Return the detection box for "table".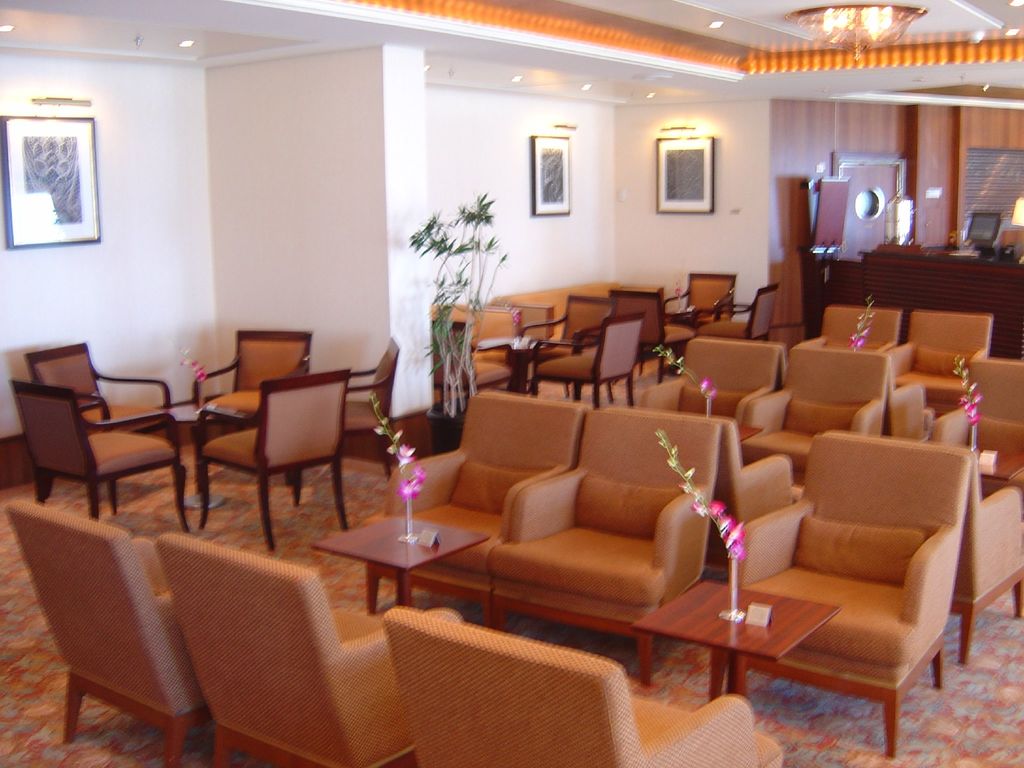
627, 579, 842, 706.
